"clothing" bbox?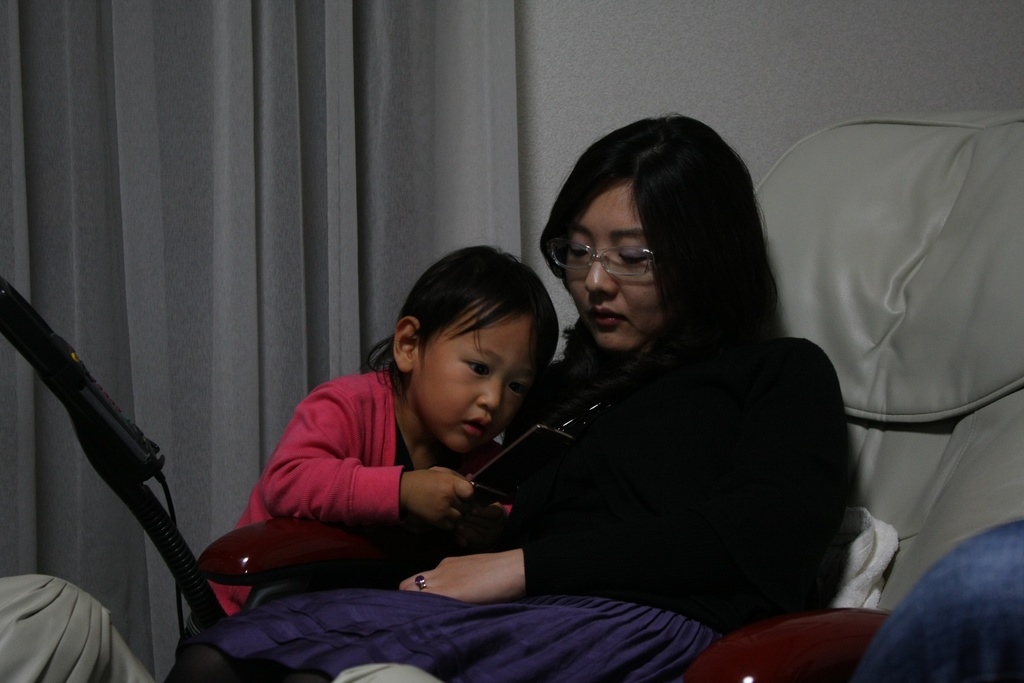
(189, 364, 434, 682)
